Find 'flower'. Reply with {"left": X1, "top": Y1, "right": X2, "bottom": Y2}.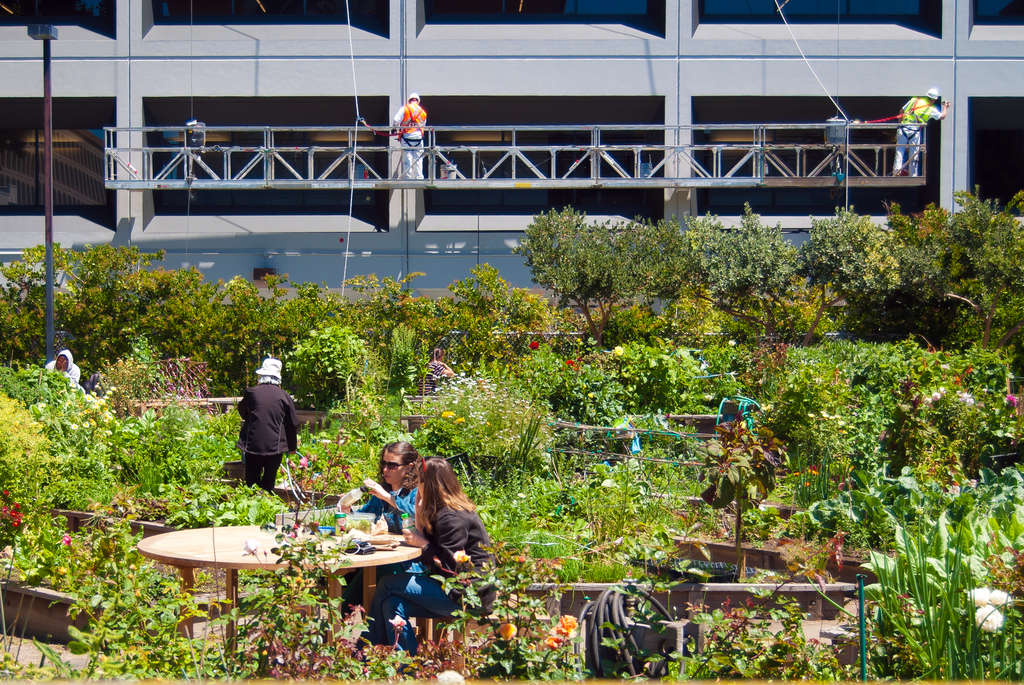
{"left": 1006, "top": 393, "right": 1020, "bottom": 405}.
